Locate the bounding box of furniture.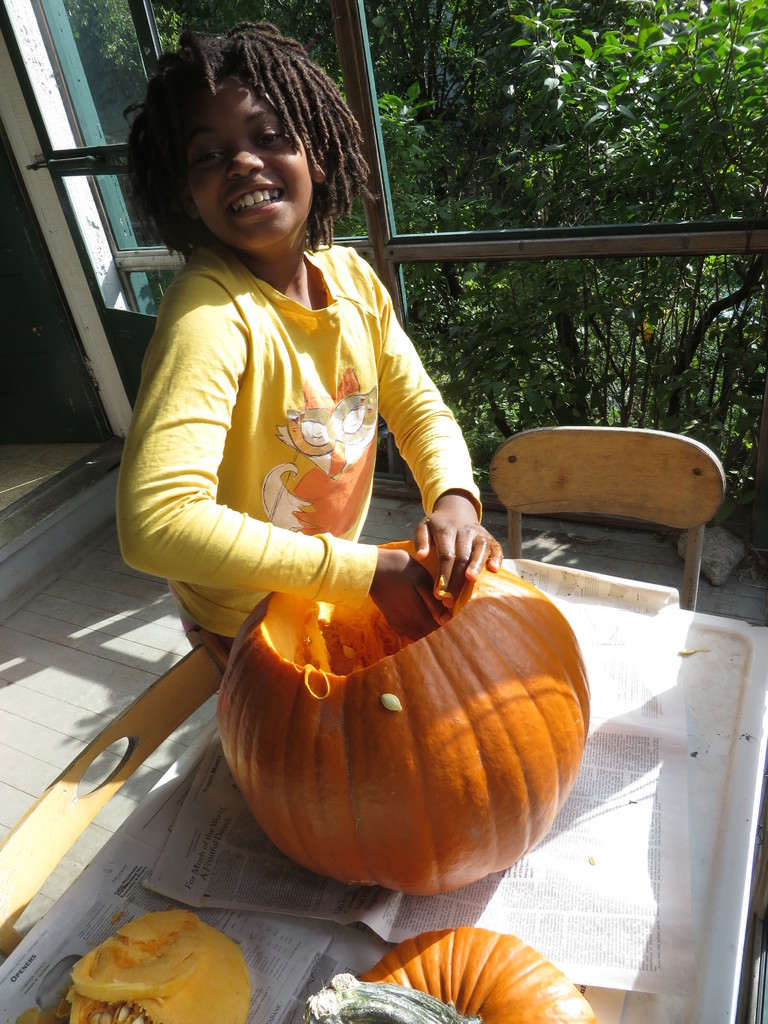
Bounding box: [486, 426, 725, 611].
